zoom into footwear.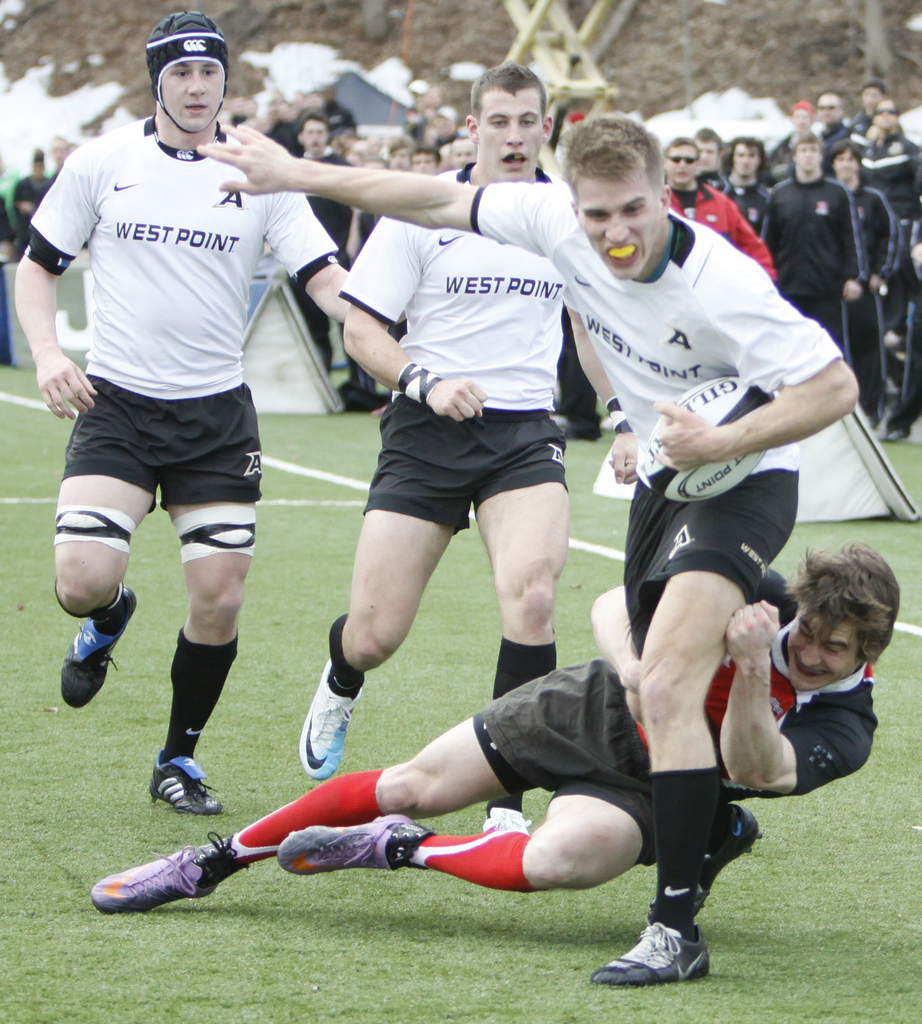
Zoom target: select_region(97, 829, 239, 906).
